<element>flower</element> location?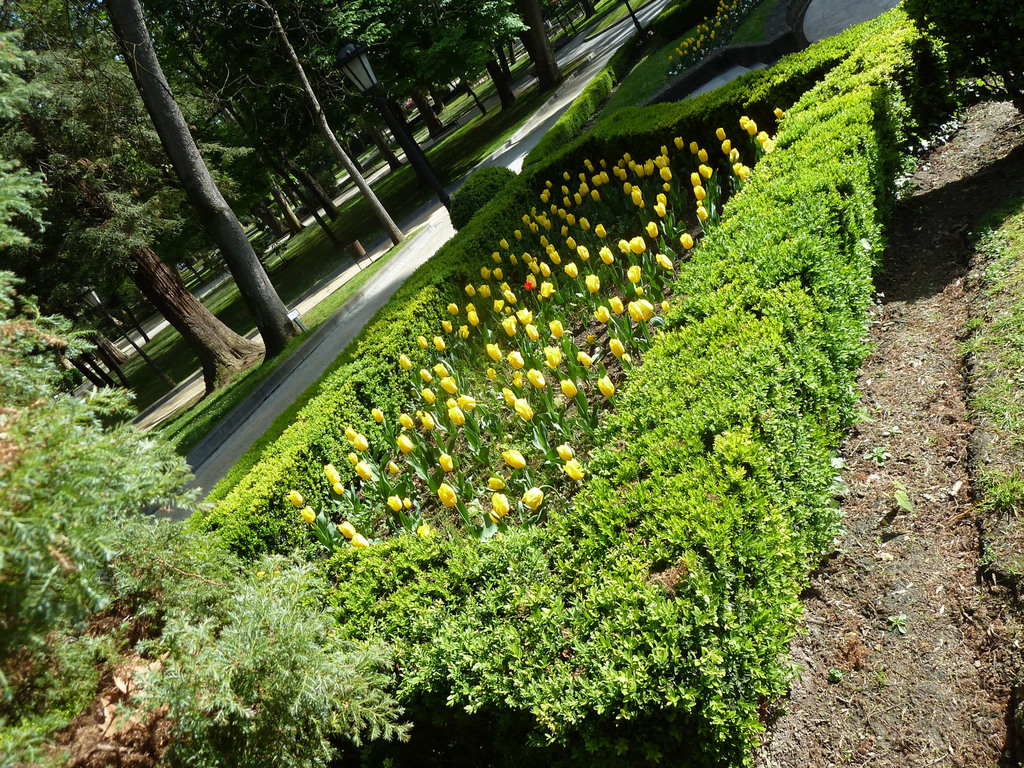
box(564, 259, 579, 279)
